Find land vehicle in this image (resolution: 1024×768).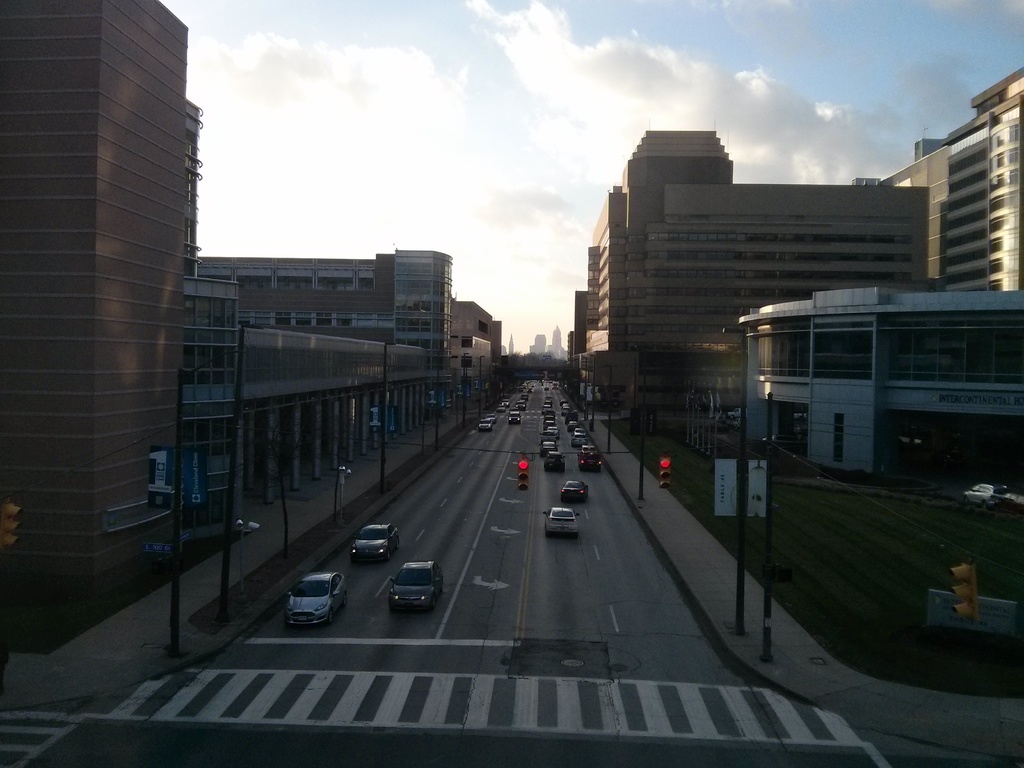
x1=481 y1=422 x2=486 y2=428.
